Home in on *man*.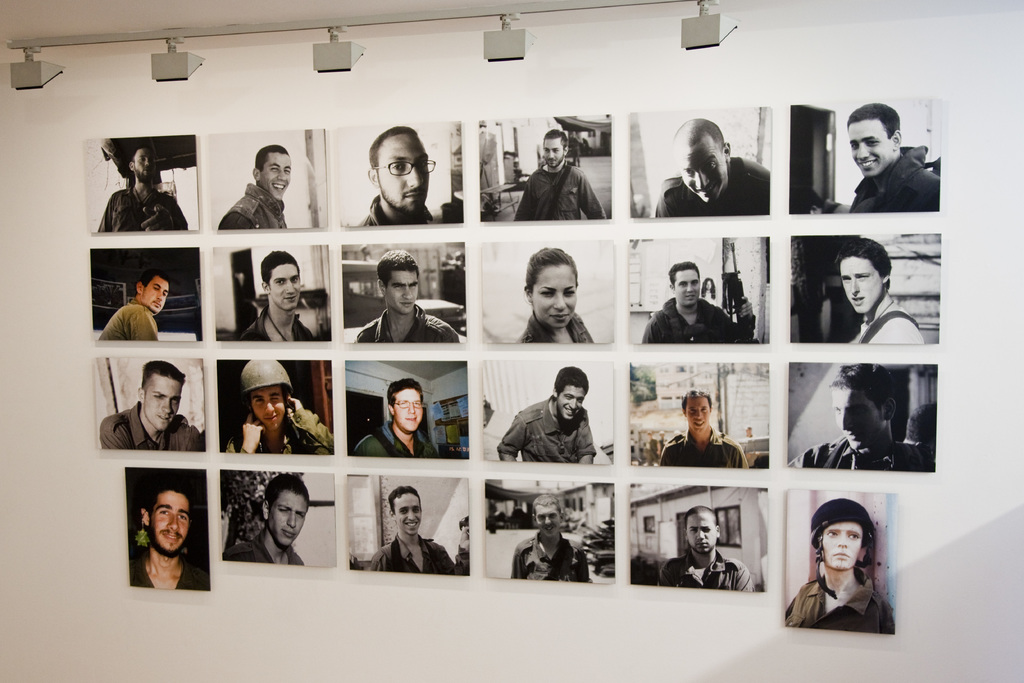
Homed in at locate(95, 147, 190, 230).
